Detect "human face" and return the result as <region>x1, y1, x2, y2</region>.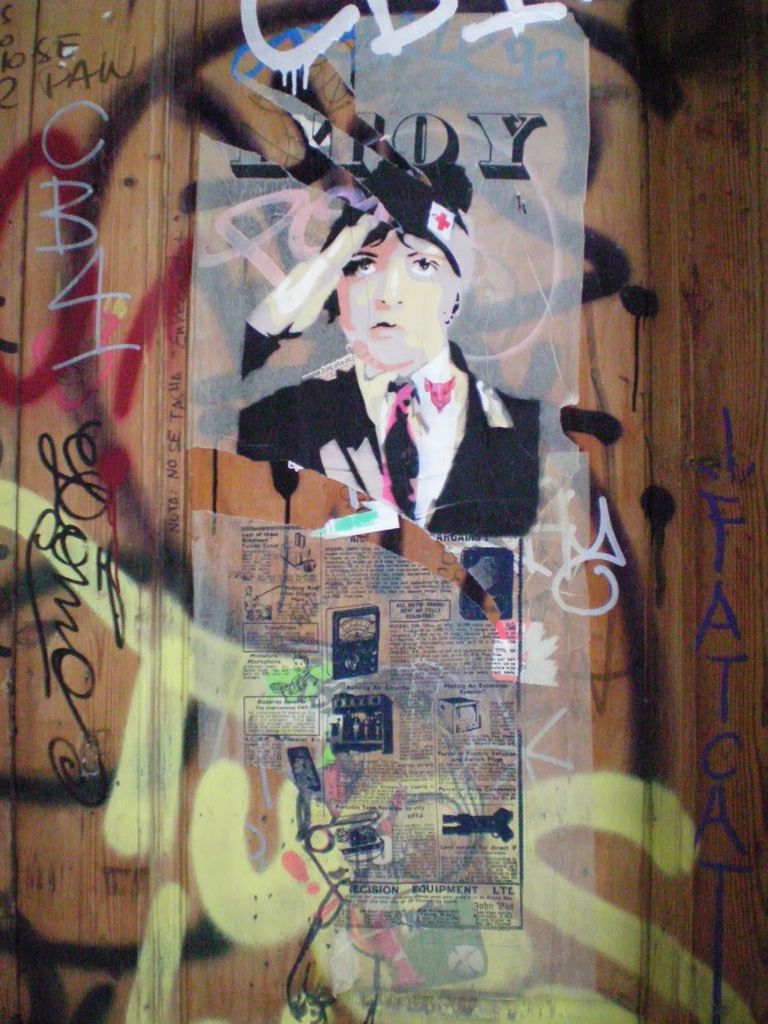
<region>333, 229, 456, 368</region>.
